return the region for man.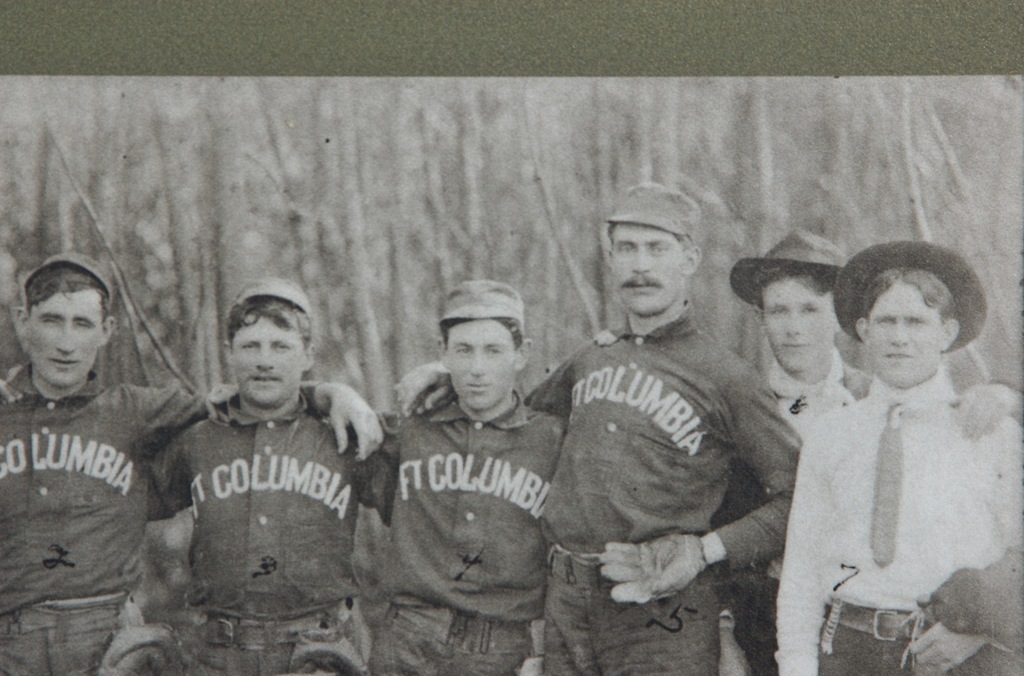
(left=0, top=249, right=385, bottom=675).
